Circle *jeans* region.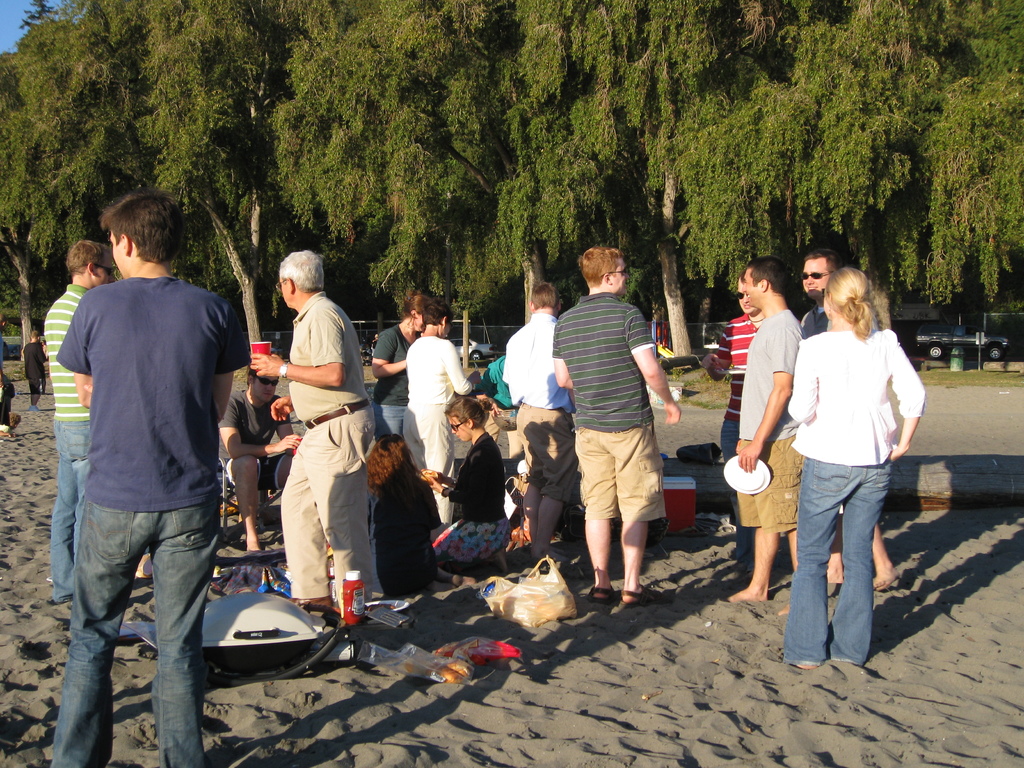
Region: <region>717, 421, 739, 463</region>.
